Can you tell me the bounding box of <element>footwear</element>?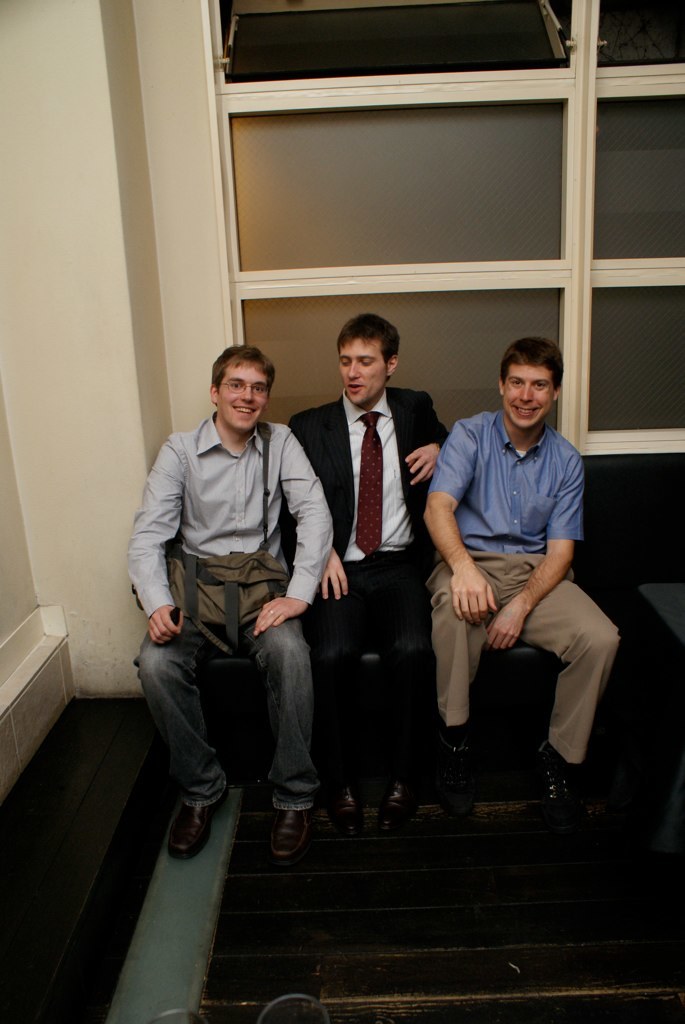
box(541, 741, 573, 806).
